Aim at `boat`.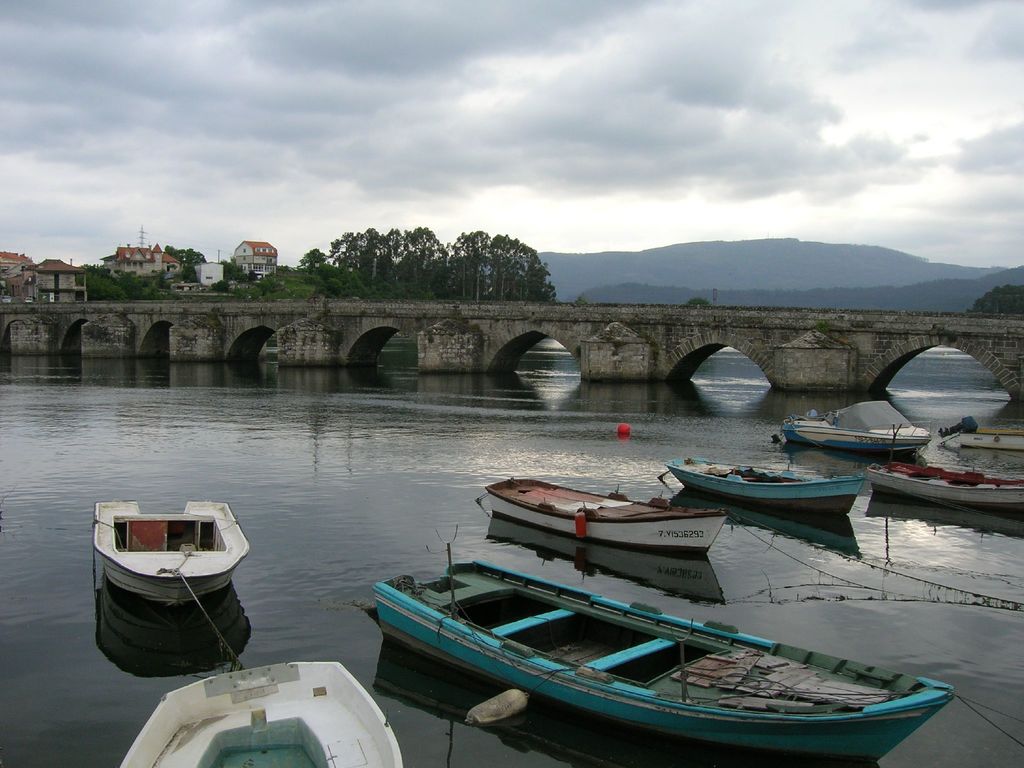
Aimed at detection(93, 498, 251, 607).
